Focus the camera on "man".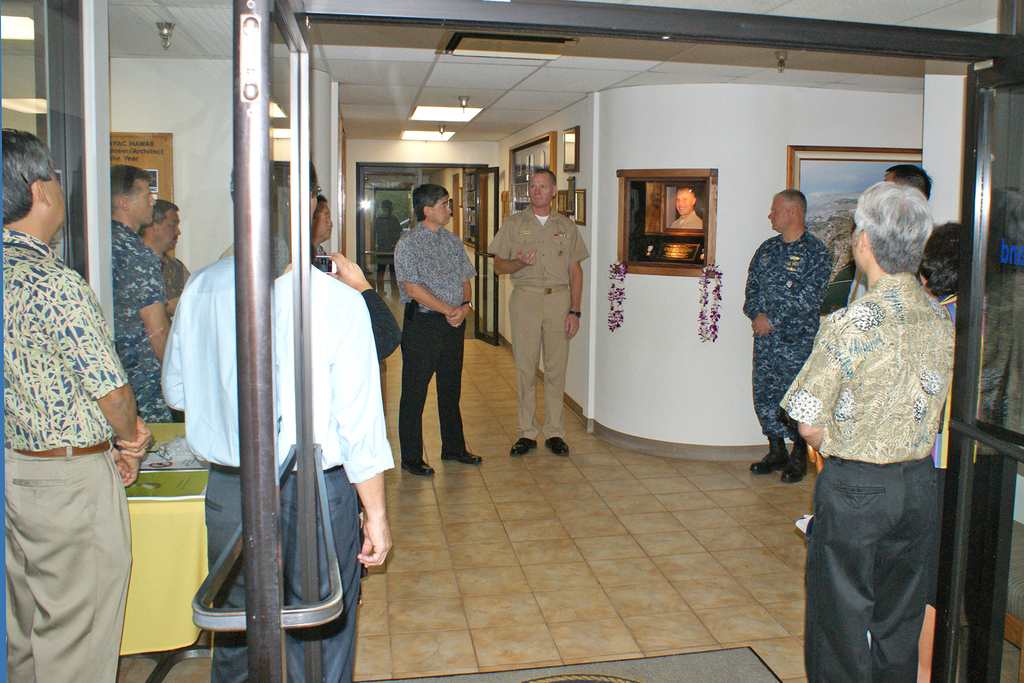
Focus region: <region>0, 129, 149, 682</region>.
